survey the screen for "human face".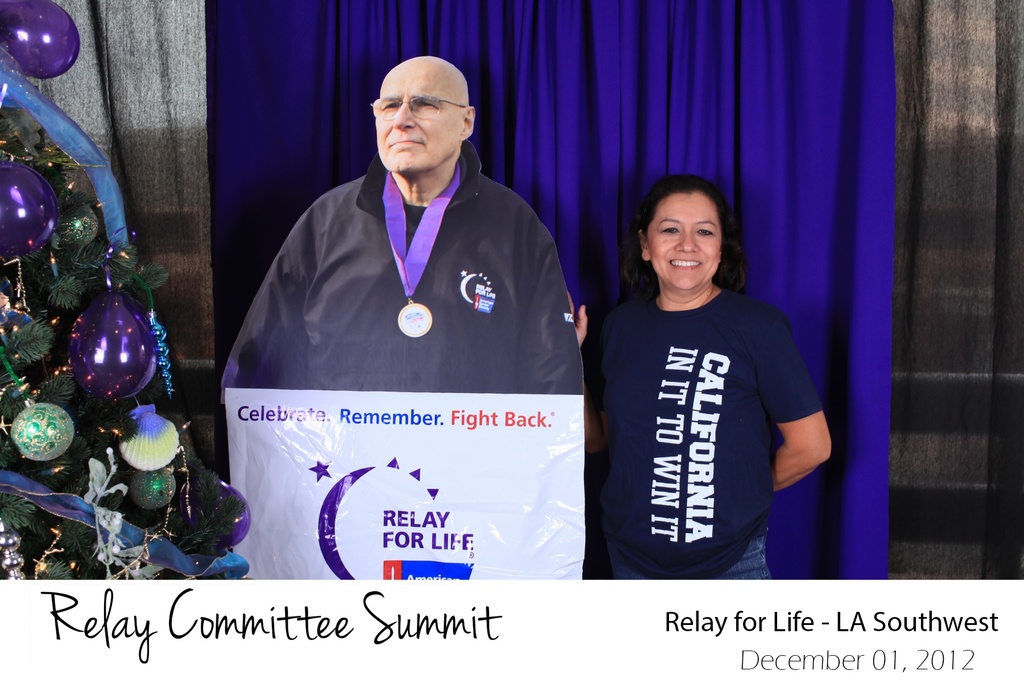
Survey found: (left=367, top=73, right=464, bottom=170).
